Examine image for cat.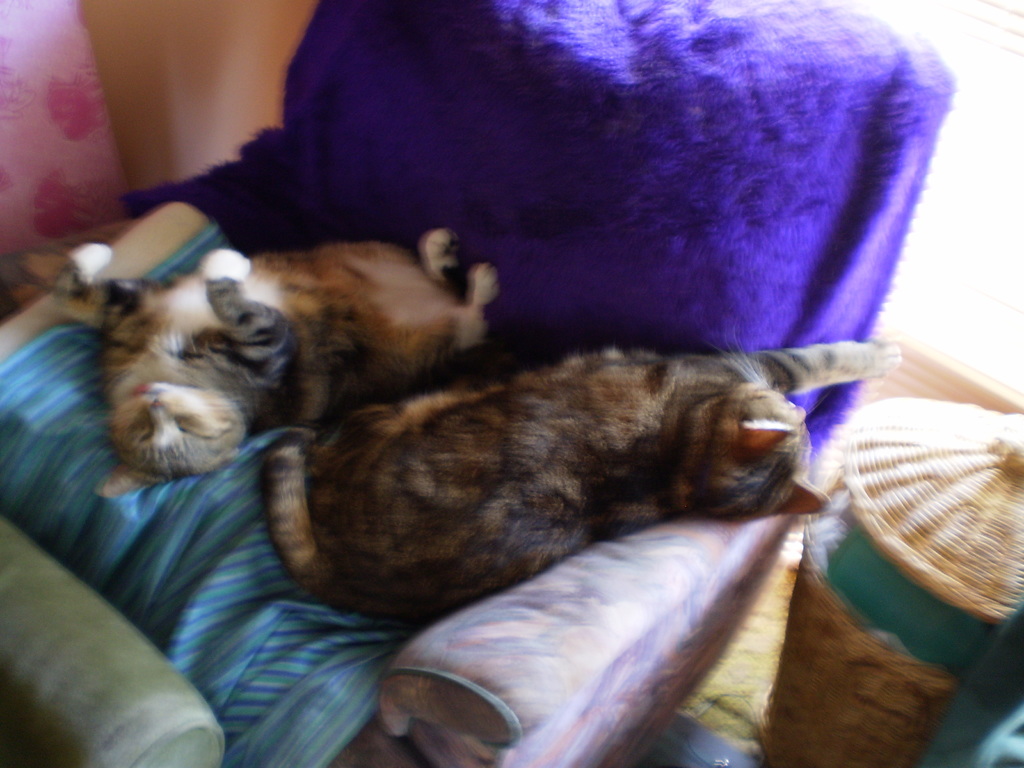
Examination result: Rect(258, 335, 905, 636).
